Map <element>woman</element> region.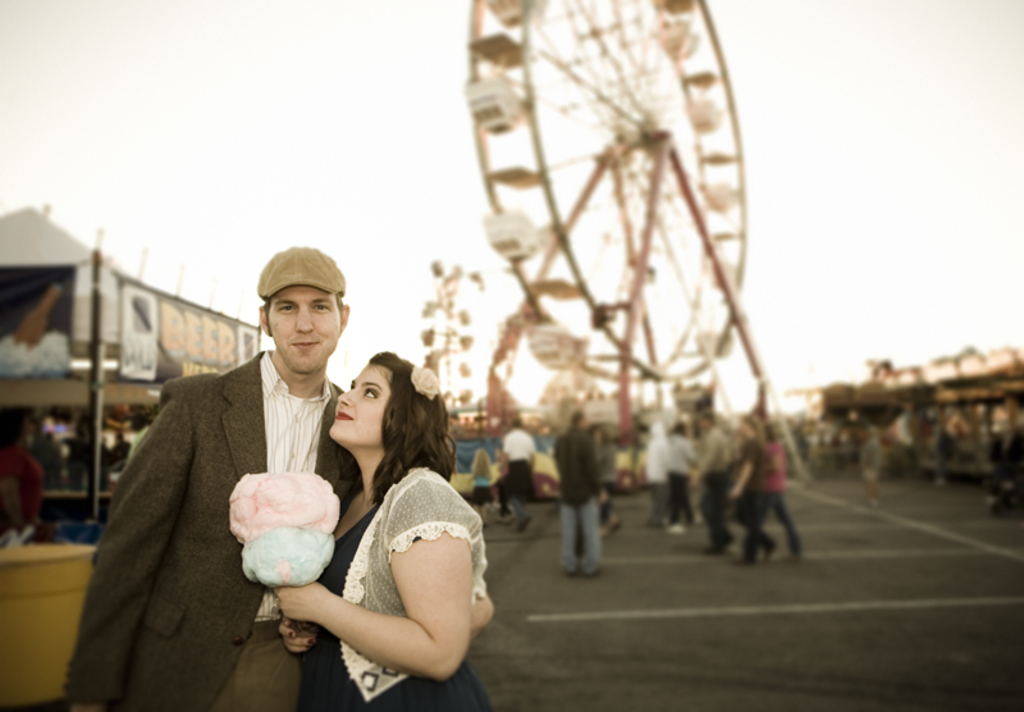
Mapped to {"left": 288, "top": 341, "right": 492, "bottom": 700}.
